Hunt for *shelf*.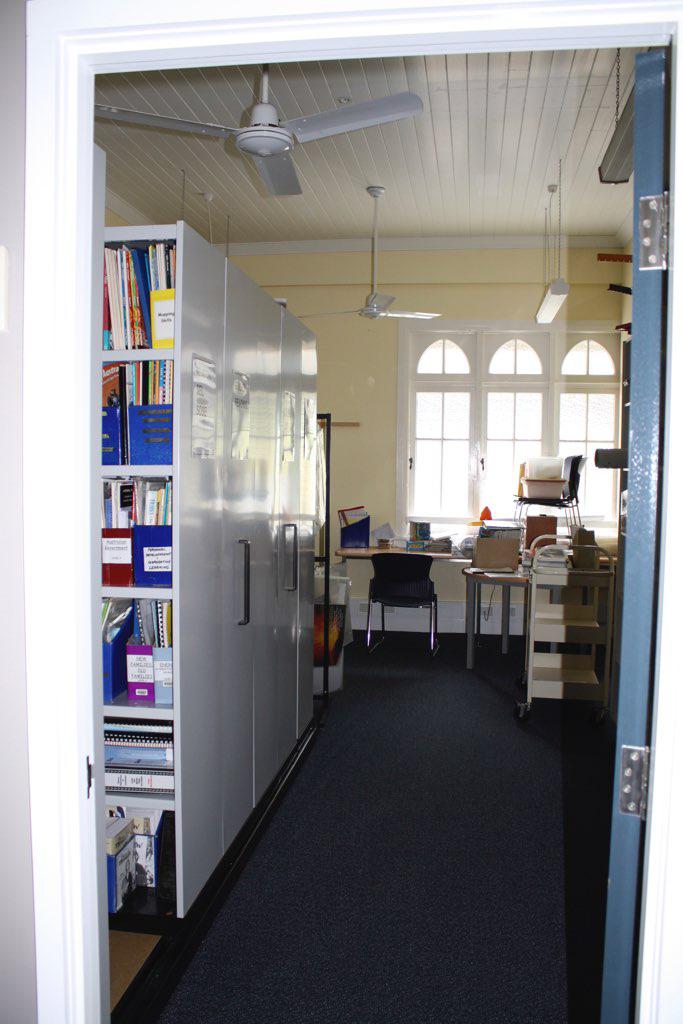
Hunted down at 102:220:185:925.
